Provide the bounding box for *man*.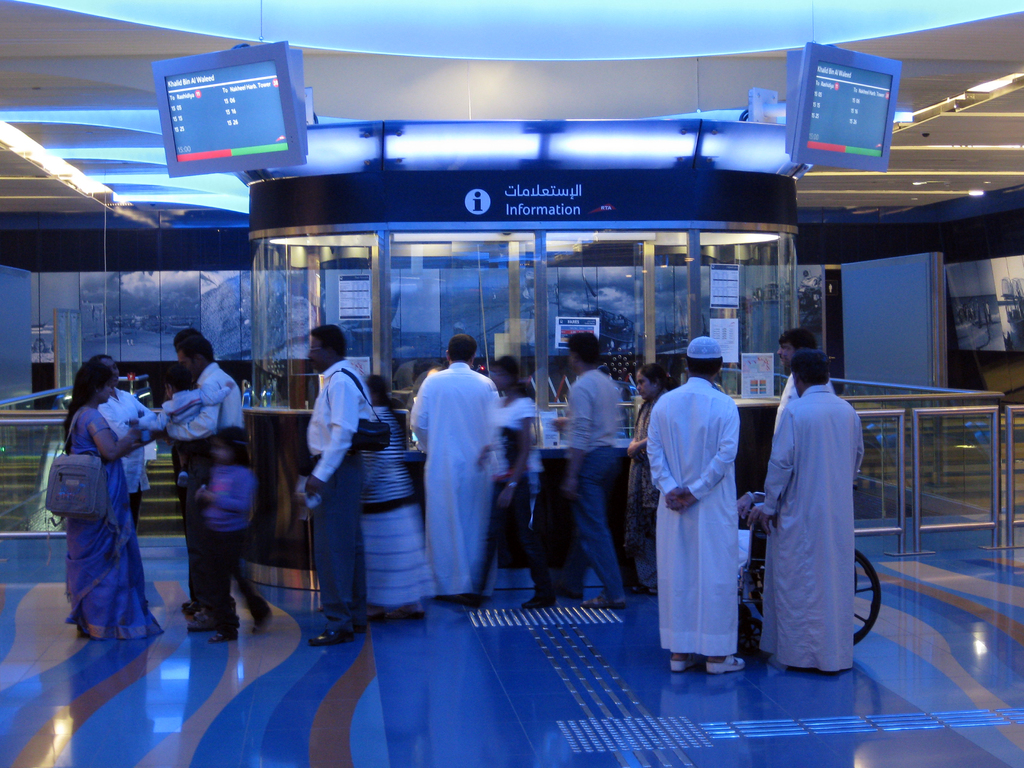
784,328,802,365.
